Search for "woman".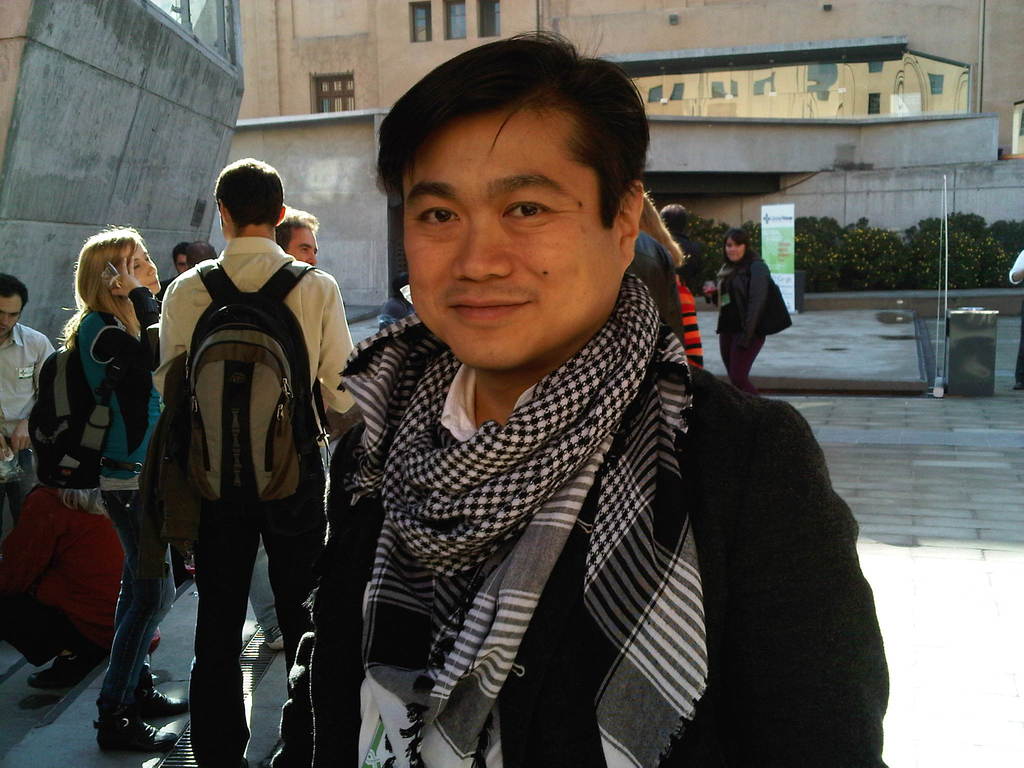
Found at <box>56,227,189,756</box>.
